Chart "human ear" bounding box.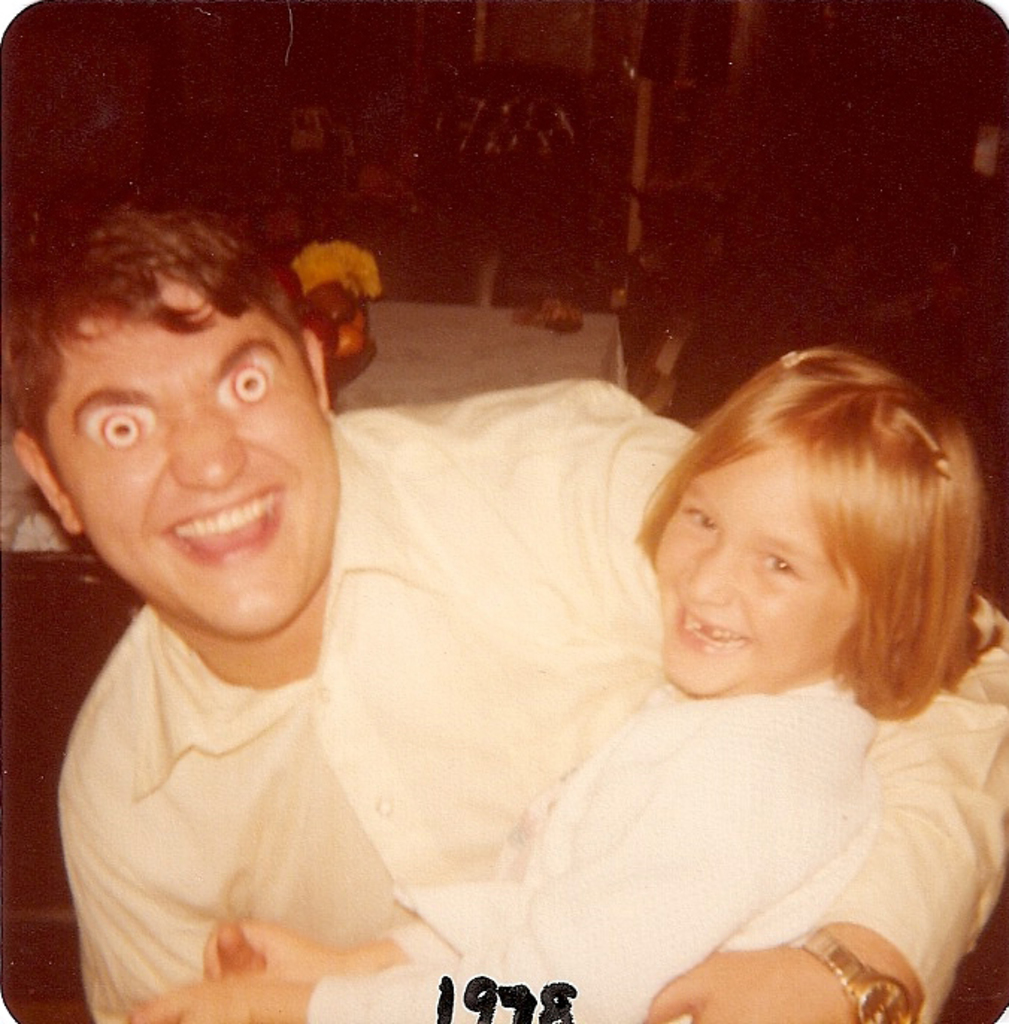
Charted: select_region(304, 328, 324, 409).
